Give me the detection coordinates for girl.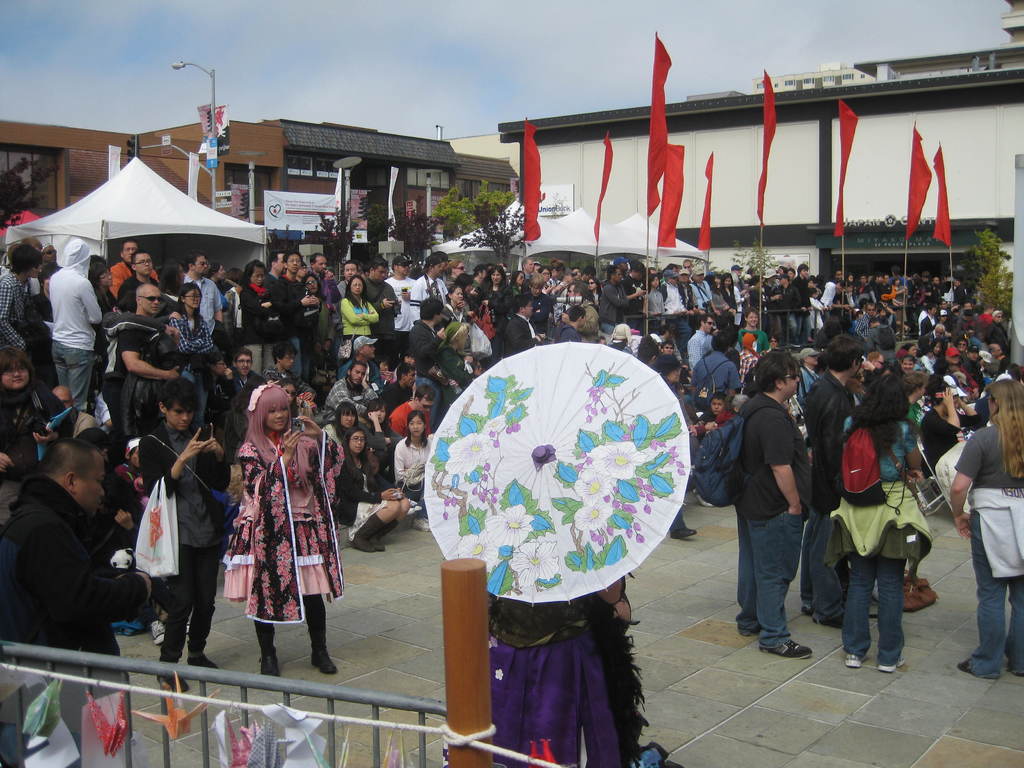
439, 257, 461, 280.
